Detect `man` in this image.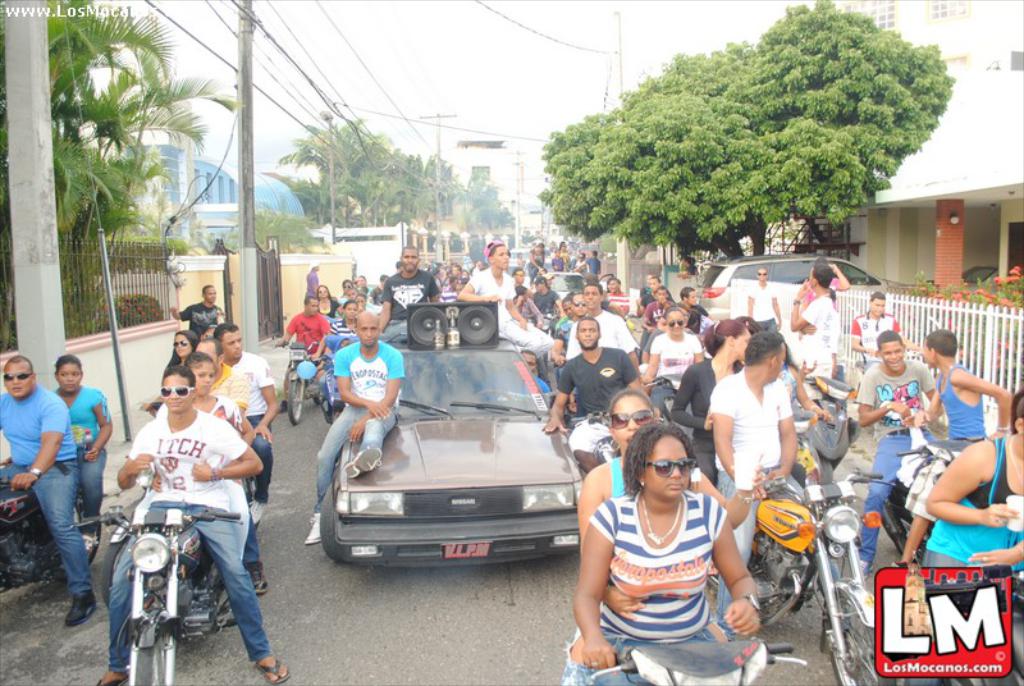
Detection: bbox(526, 239, 550, 285).
